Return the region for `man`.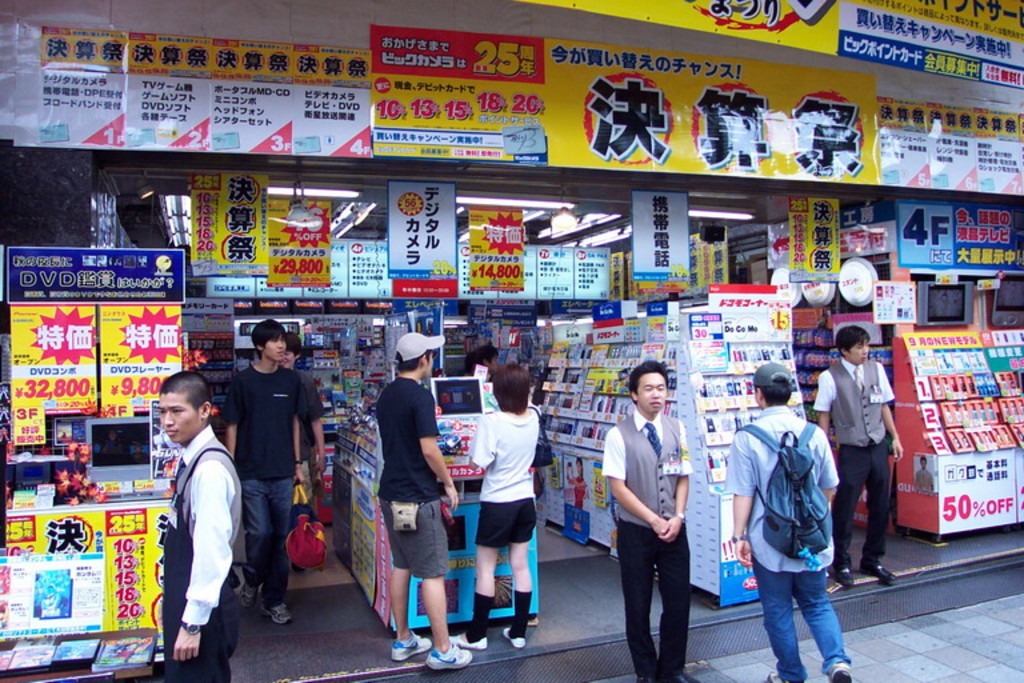
BBox(612, 367, 704, 682).
